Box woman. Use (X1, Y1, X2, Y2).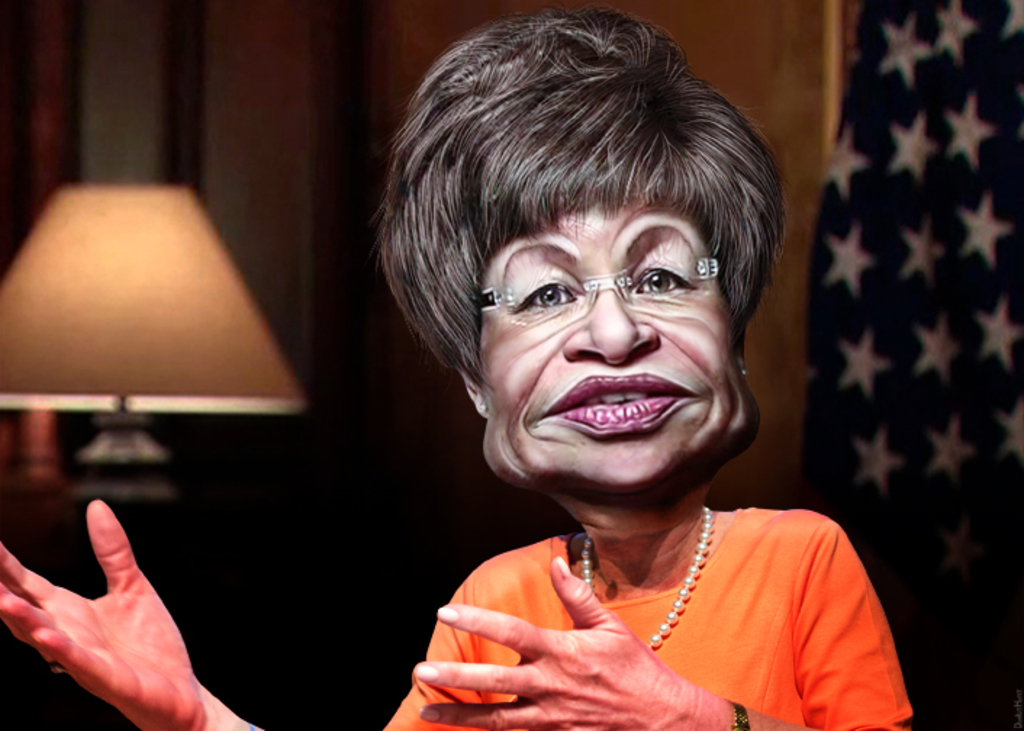
(3, 1, 914, 730).
